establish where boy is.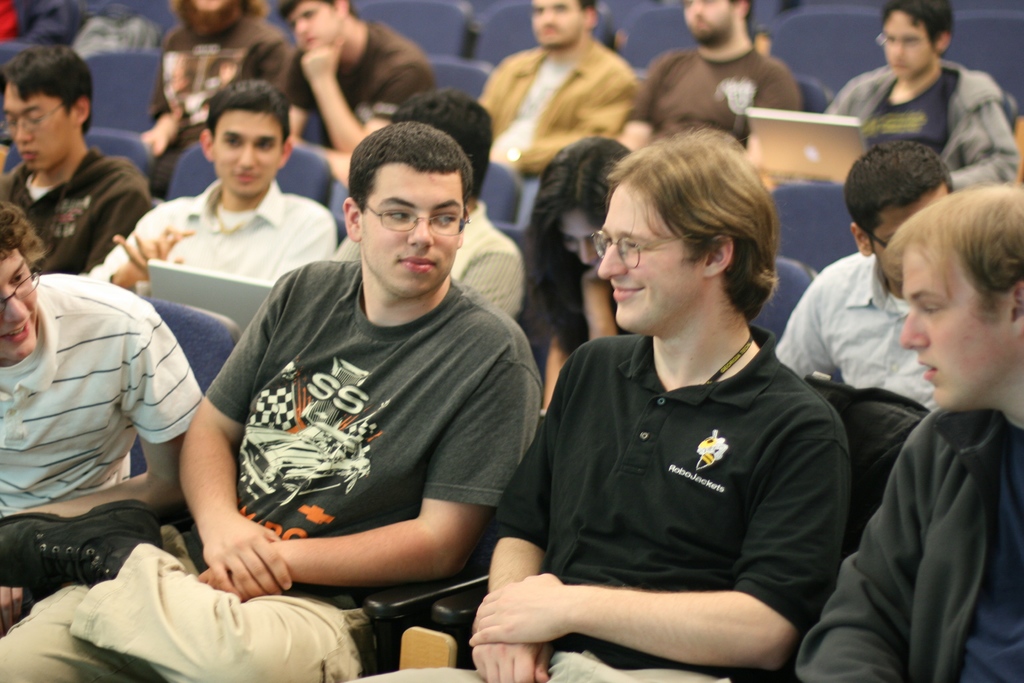
Established at <region>0, 198, 214, 620</region>.
